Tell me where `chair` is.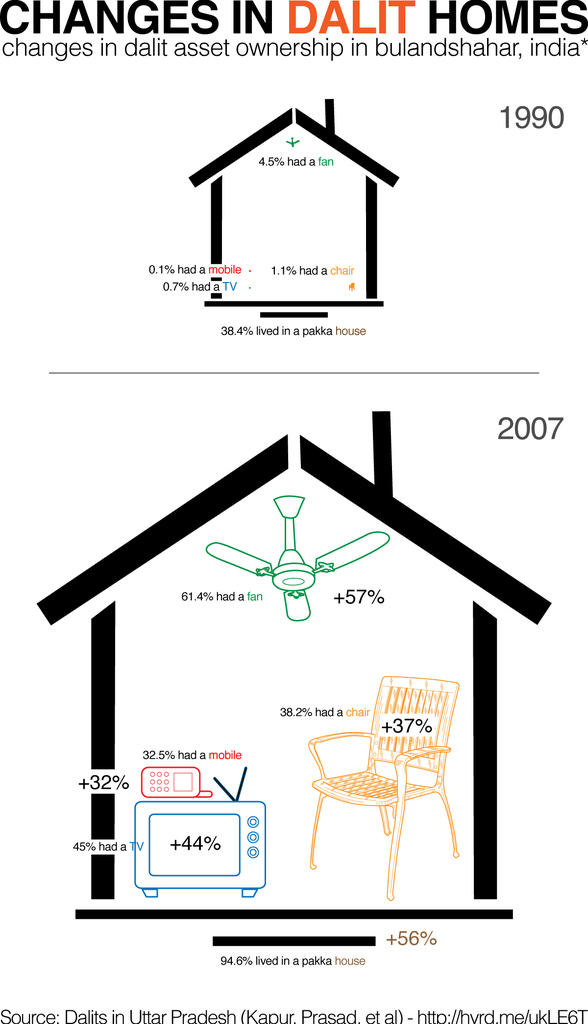
`chair` is at region(265, 682, 465, 900).
